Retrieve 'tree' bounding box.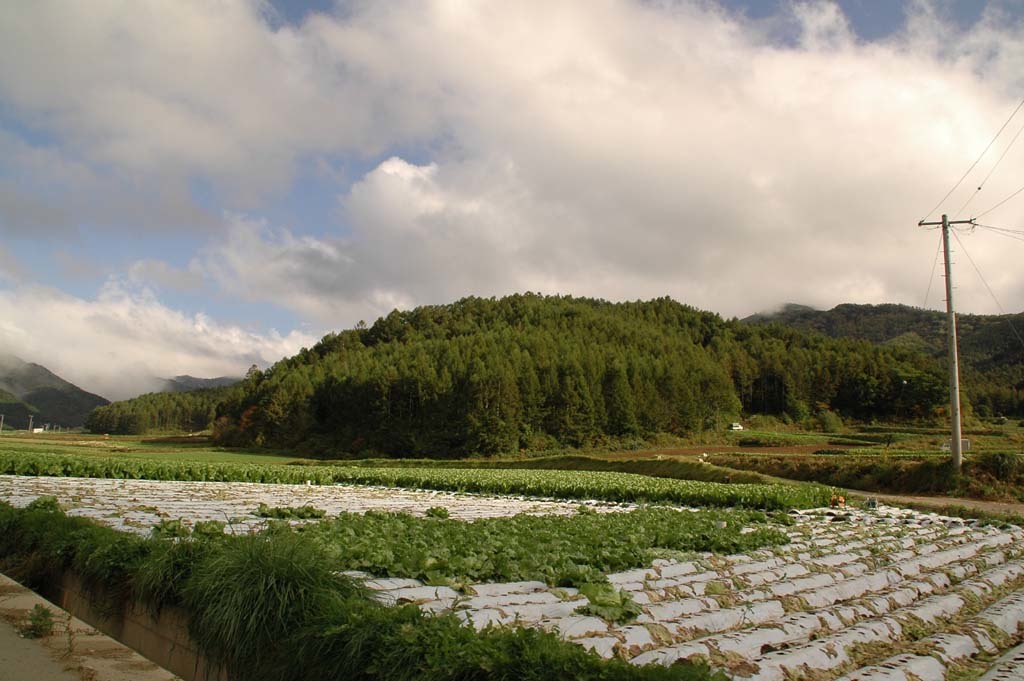
Bounding box: 90:370:221:463.
